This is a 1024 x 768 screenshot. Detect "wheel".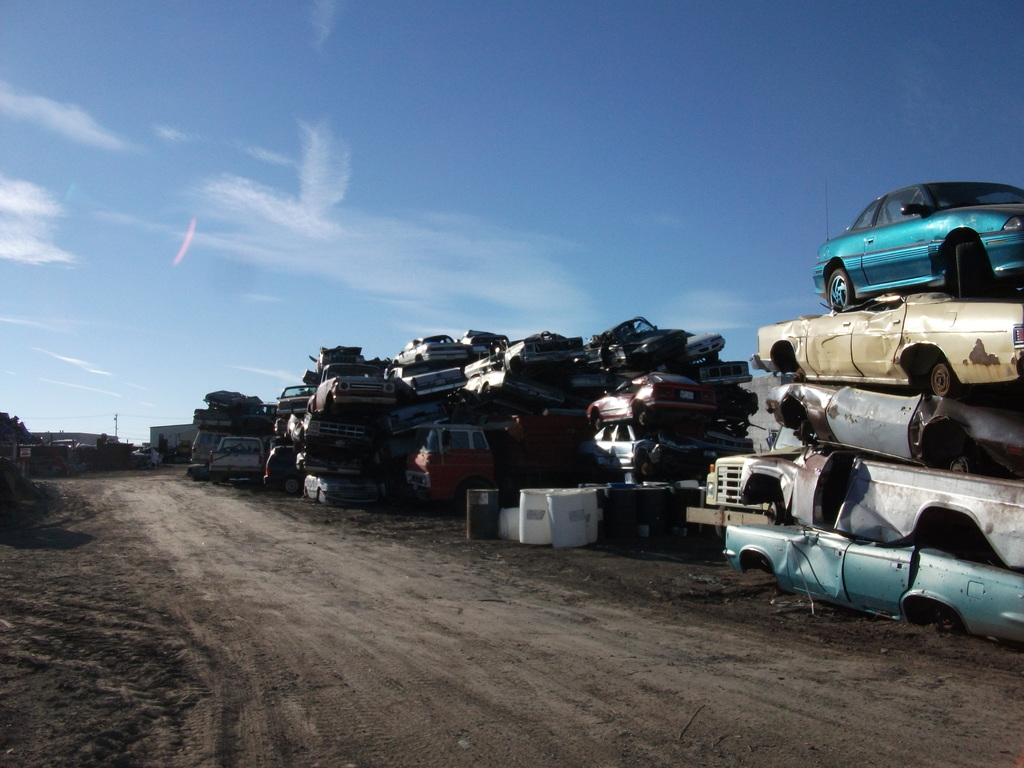
box(283, 476, 300, 495).
